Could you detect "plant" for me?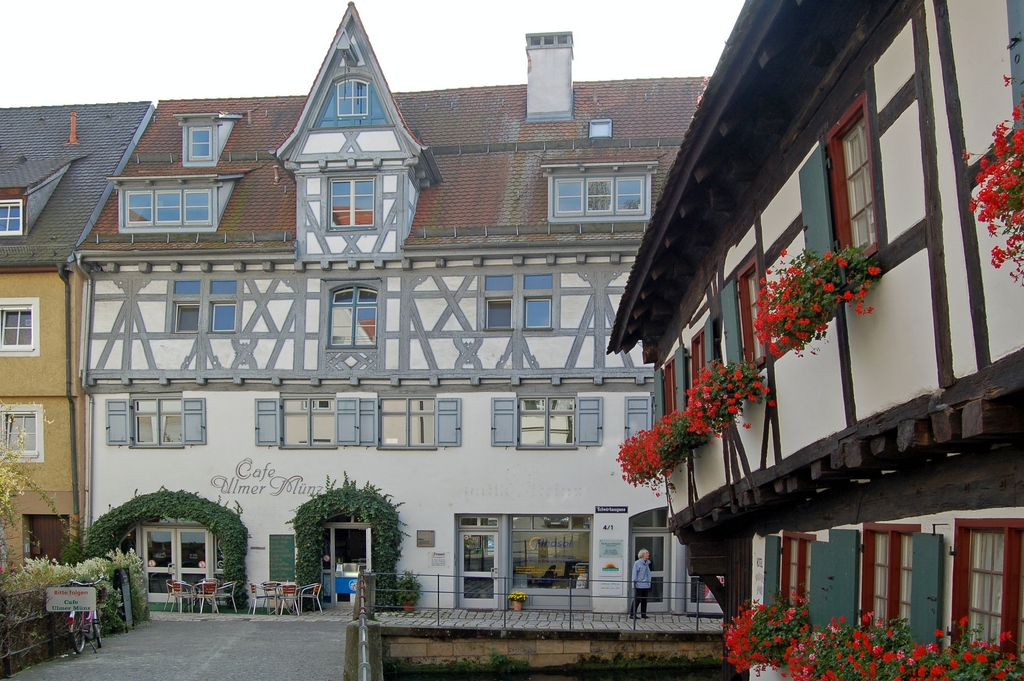
Detection result: [left=959, top=72, right=1023, bottom=286].
